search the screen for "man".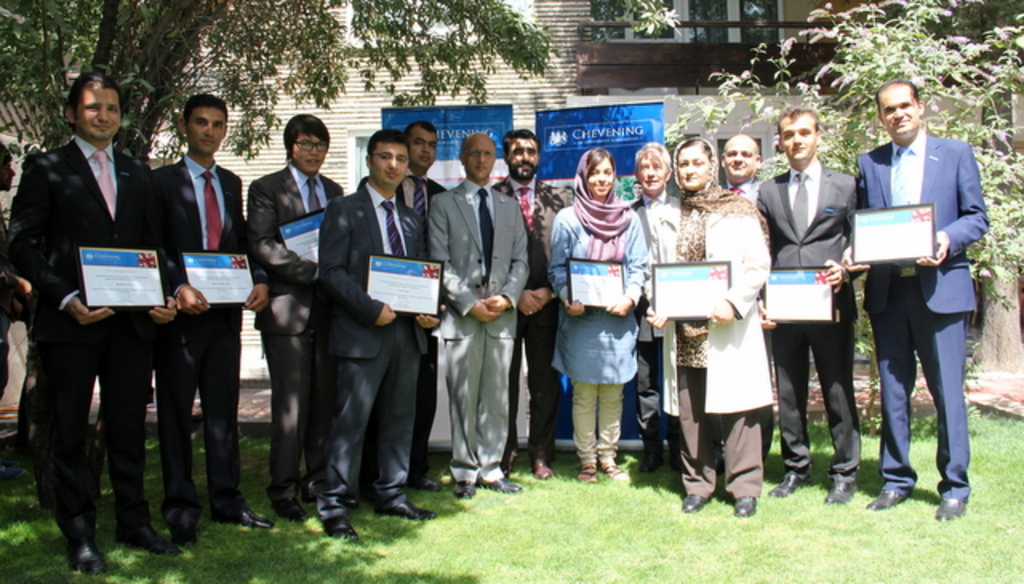
Found at (left=744, top=101, right=858, bottom=507).
